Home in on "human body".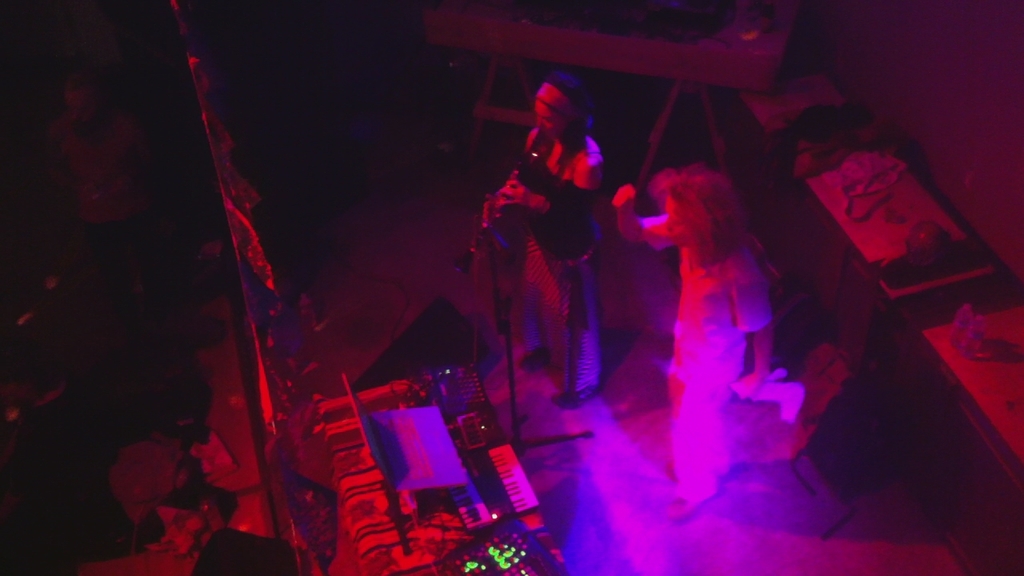
Homed in at <region>607, 144, 809, 506</region>.
